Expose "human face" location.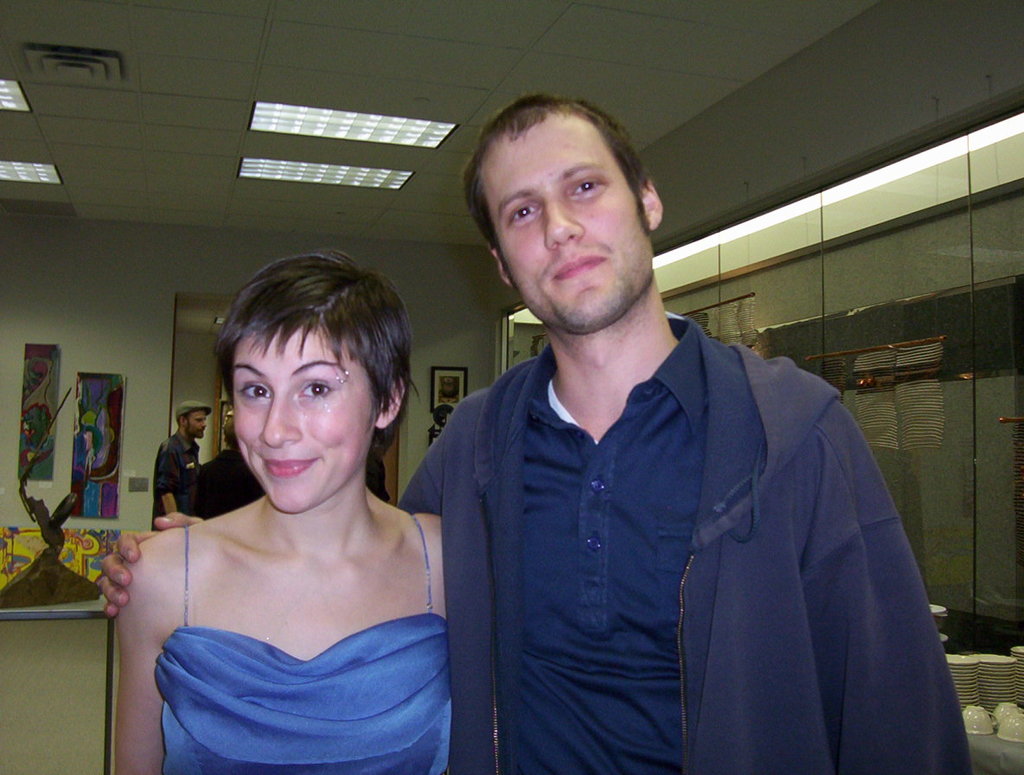
Exposed at left=224, top=323, right=381, bottom=517.
